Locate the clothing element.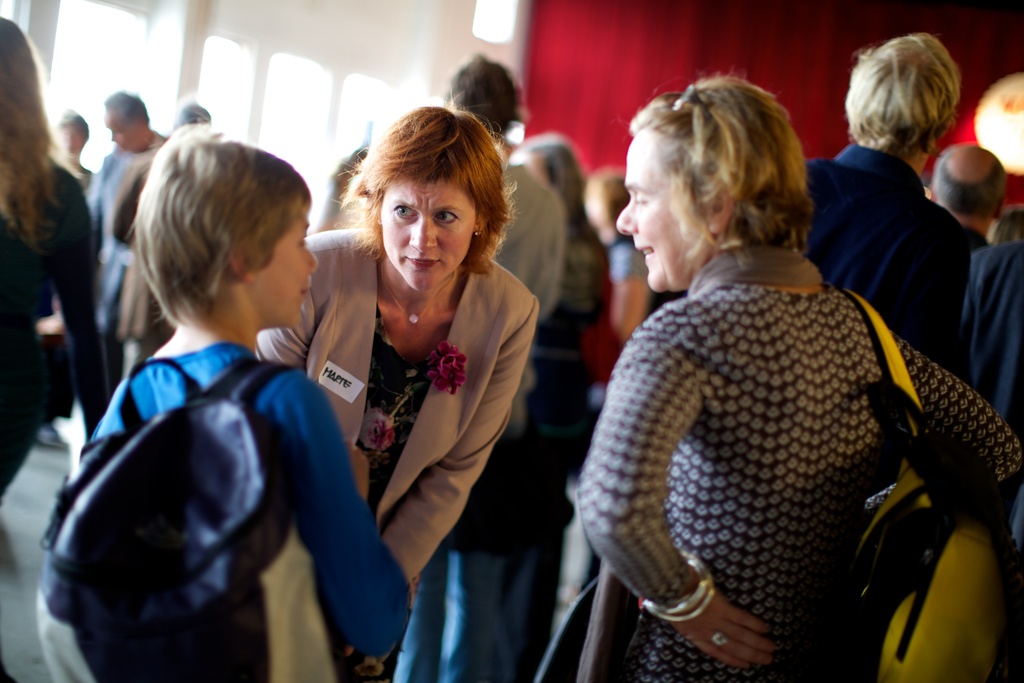
Element bbox: 957,236,1023,443.
